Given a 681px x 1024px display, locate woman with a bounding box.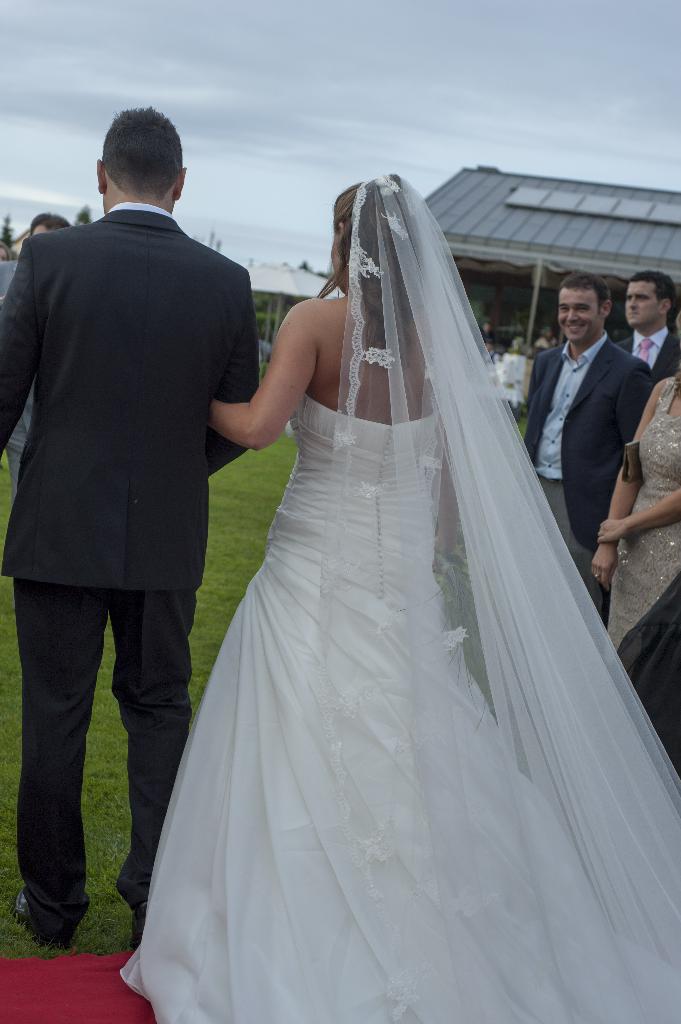
Located: {"left": 118, "top": 173, "right": 680, "bottom": 1023}.
